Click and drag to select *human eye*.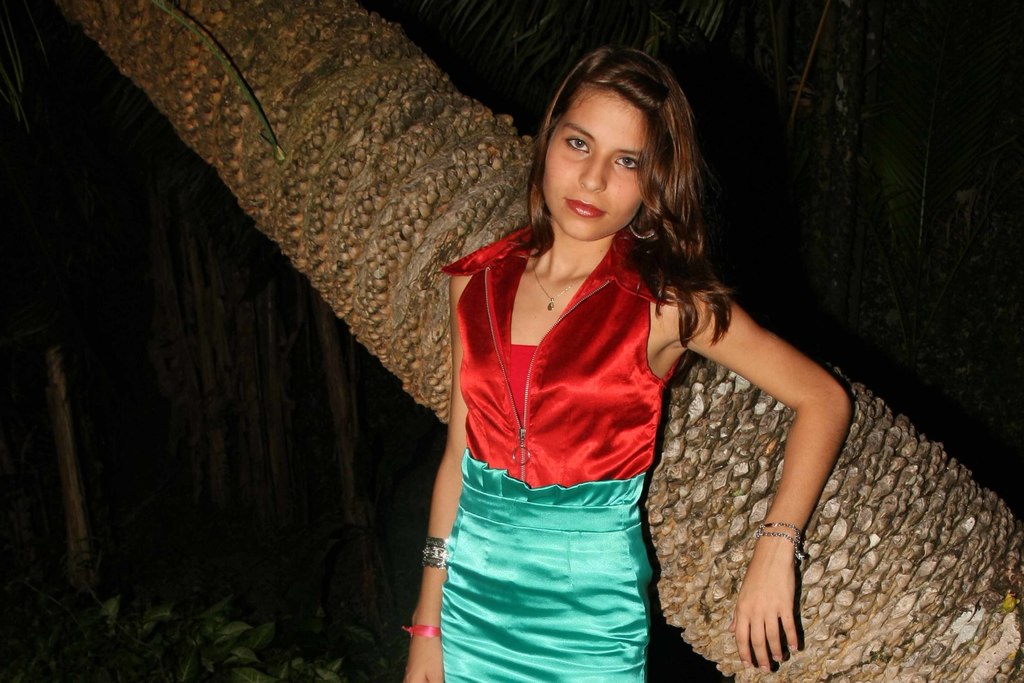
Selection: [x1=610, y1=152, x2=641, y2=173].
